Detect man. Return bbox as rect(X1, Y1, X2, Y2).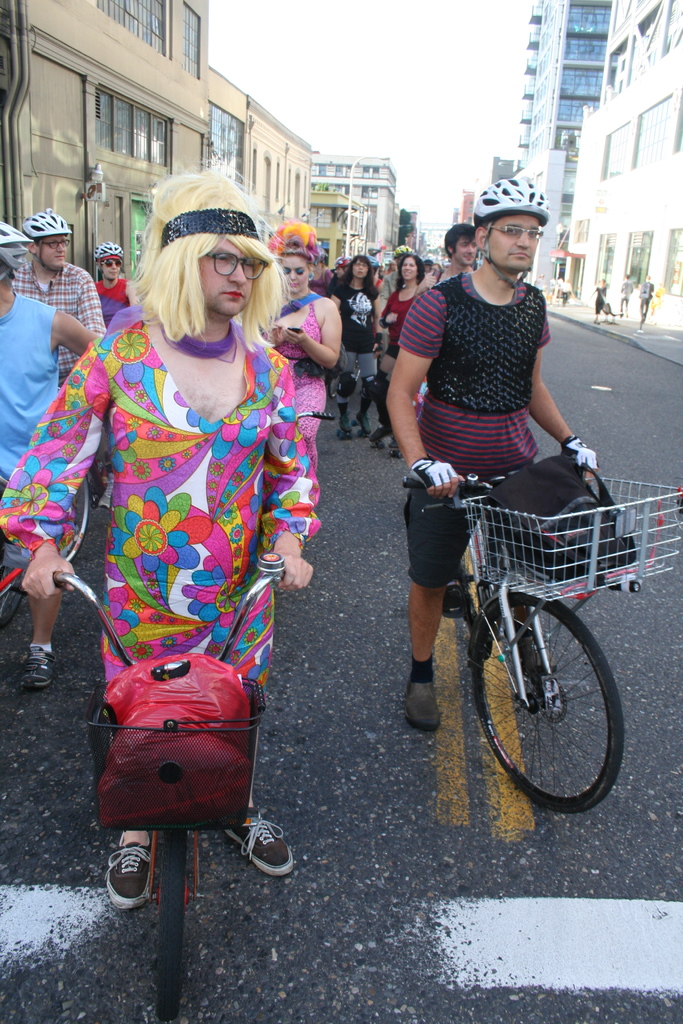
rect(103, 227, 153, 319).
